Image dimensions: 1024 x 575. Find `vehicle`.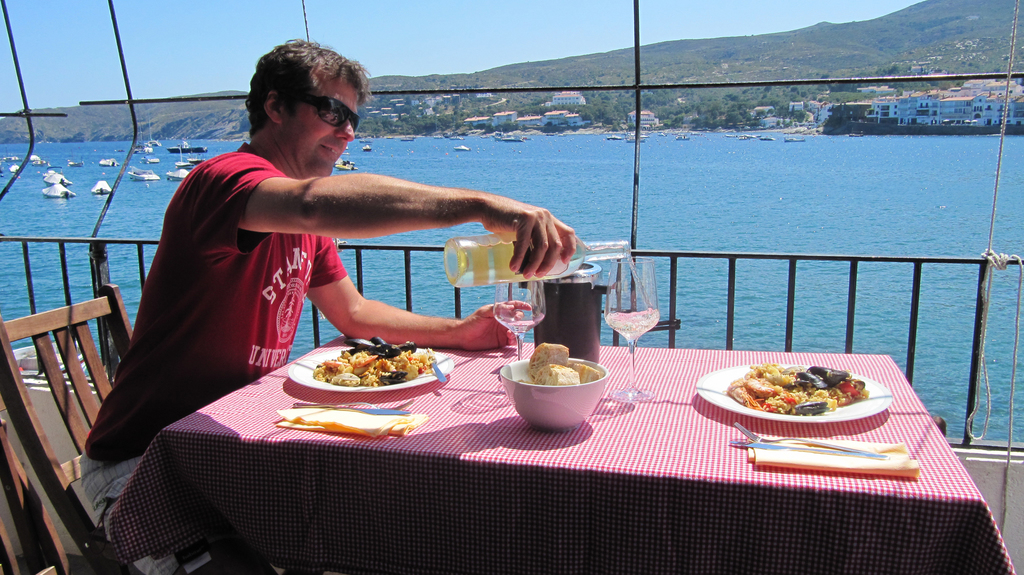
(500,130,525,145).
